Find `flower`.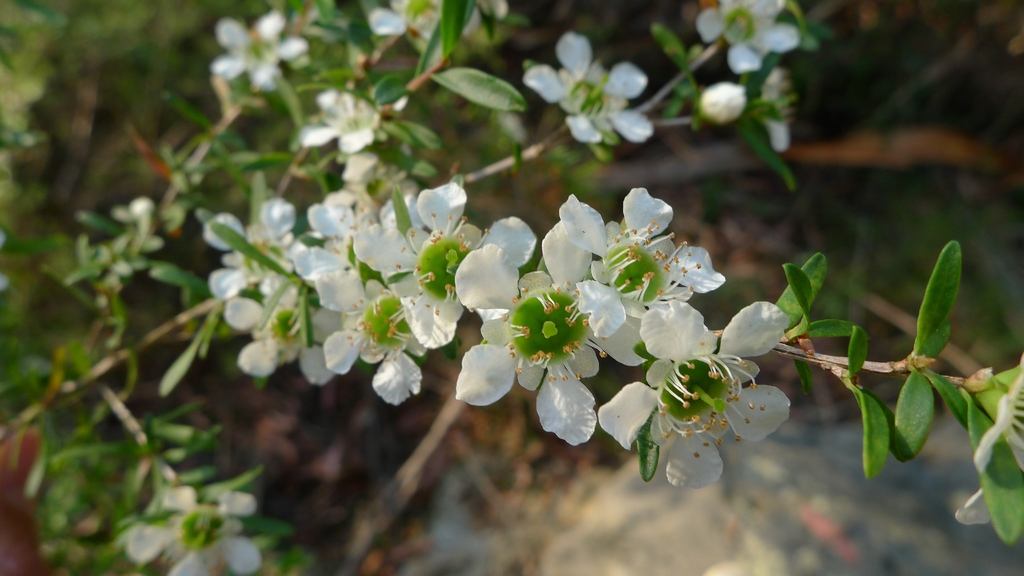
[132, 482, 263, 575].
